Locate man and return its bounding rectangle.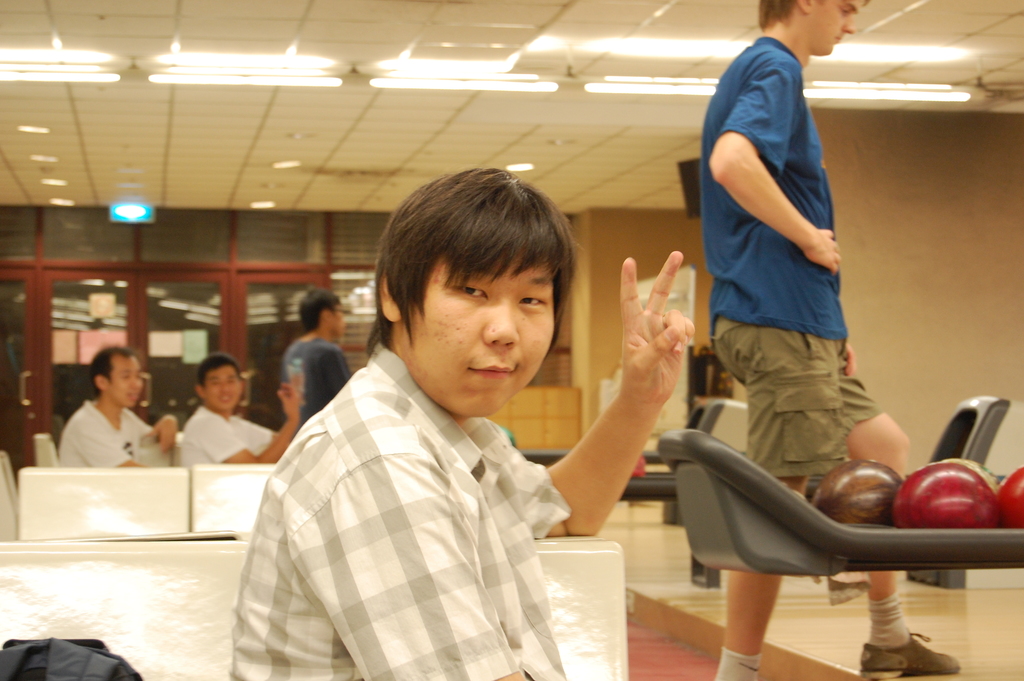
[left=278, top=286, right=352, bottom=409].
